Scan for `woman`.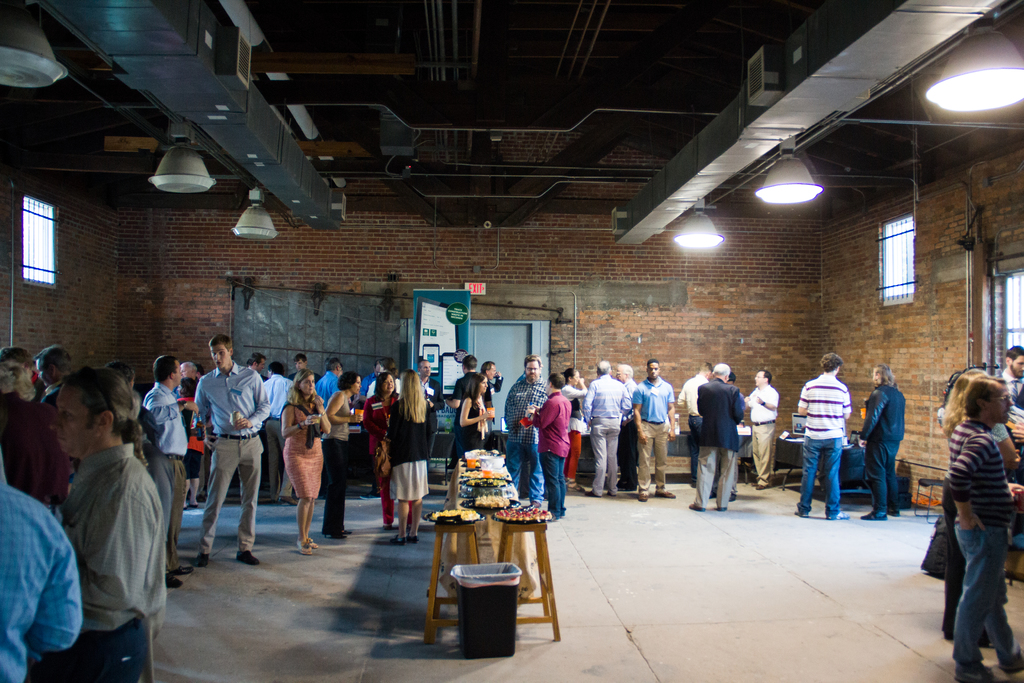
Scan result: detection(390, 365, 438, 545).
